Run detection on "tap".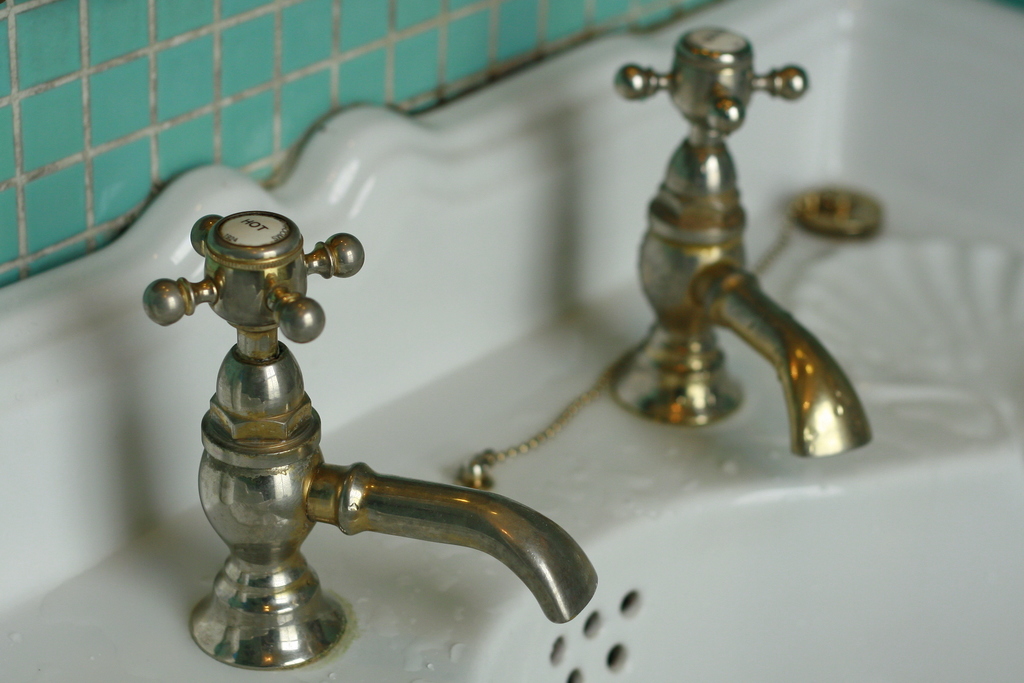
Result: <region>139, 210, 603, 667</region>.
